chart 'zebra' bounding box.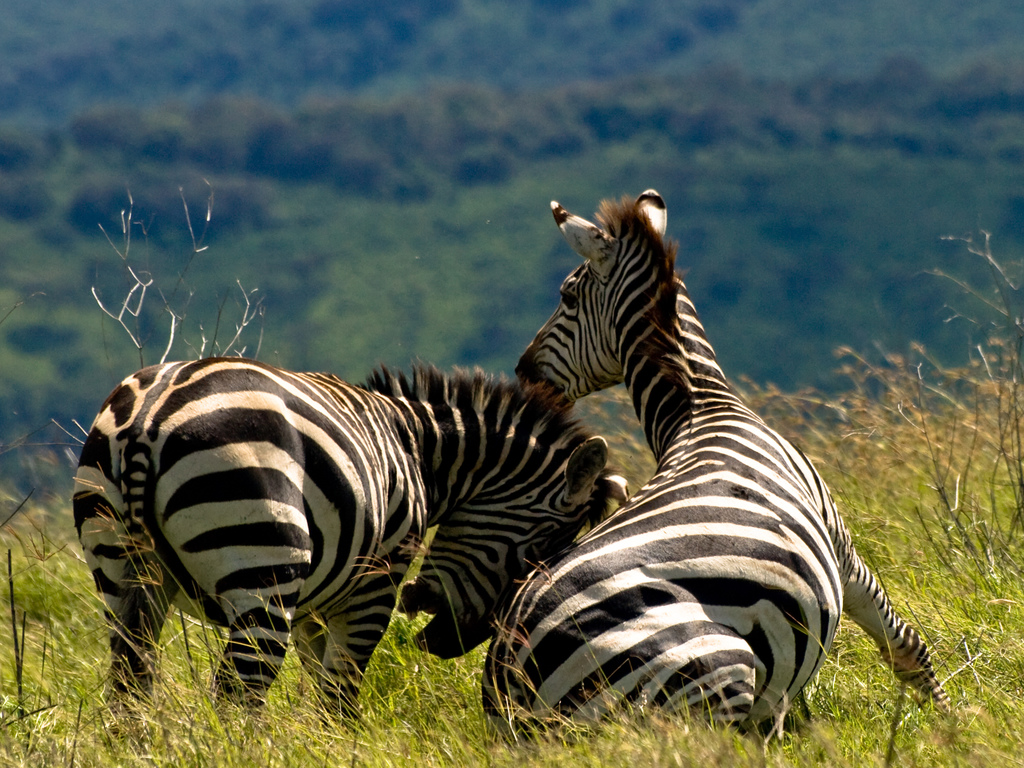
Charted: <bbox>479, 189, 956, 744</bbox>.
